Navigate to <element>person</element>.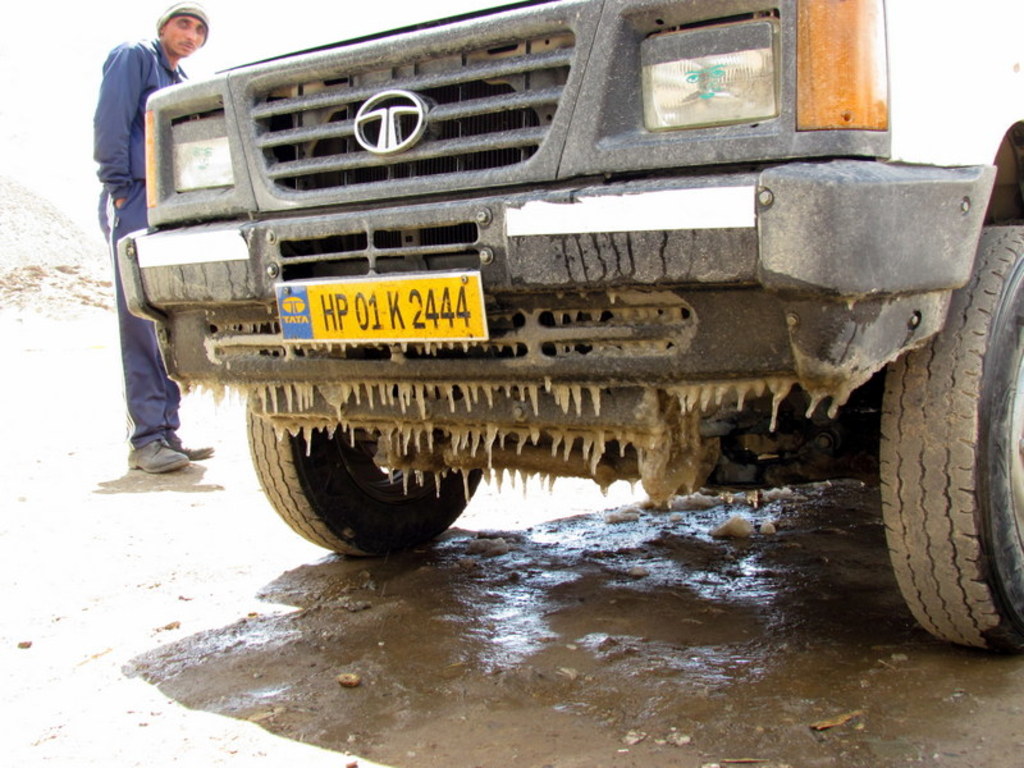
Navigation target: region(82, 0, 214, 472).
